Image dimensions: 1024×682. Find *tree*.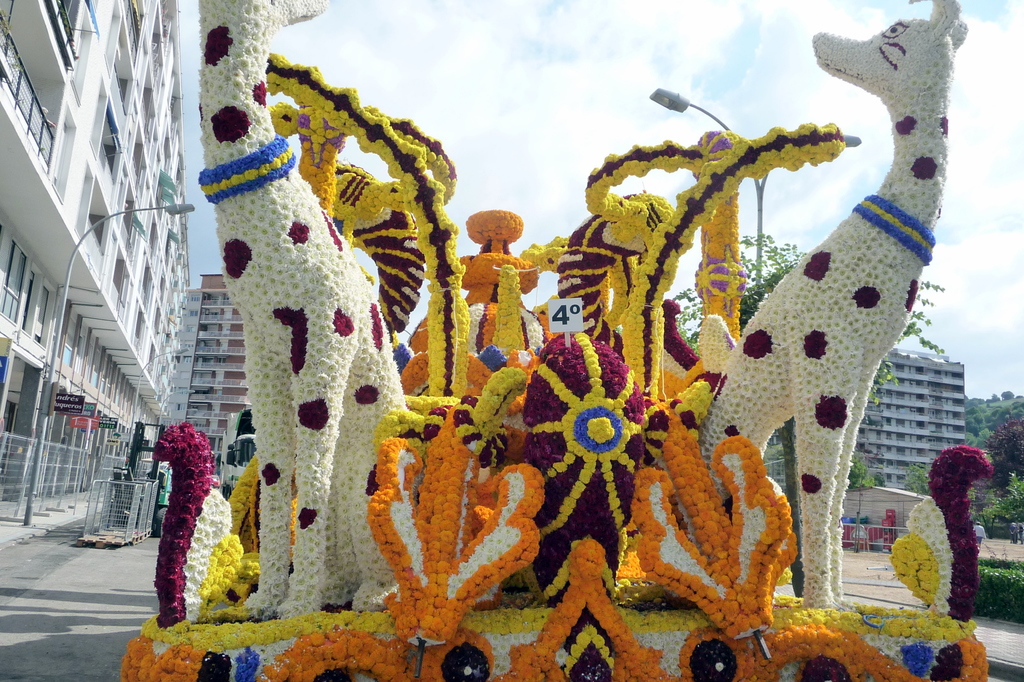
(847,455,884,492).
